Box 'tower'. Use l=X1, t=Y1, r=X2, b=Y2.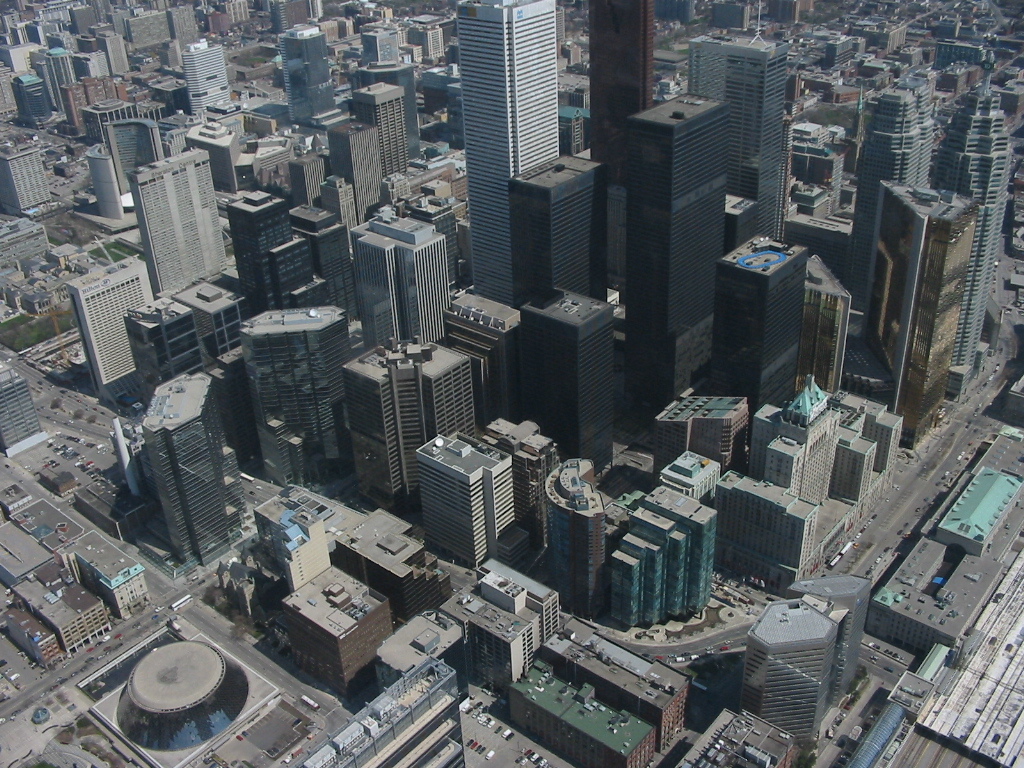
l=345, t=340, r=461, b=516.
